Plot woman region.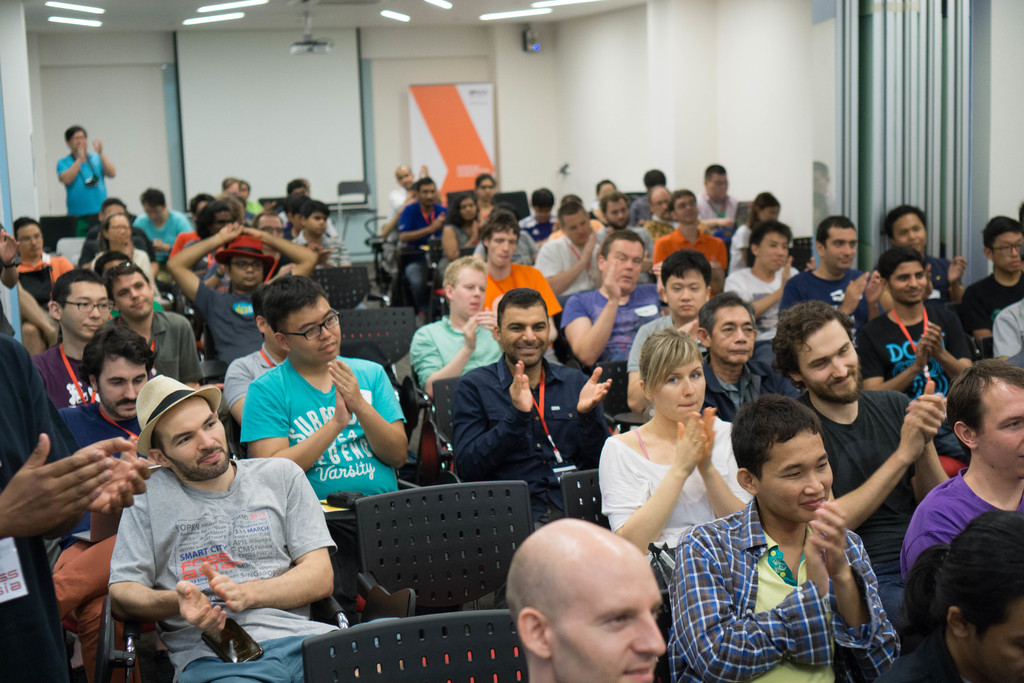
Plotted at (428, 192, 488, 281).
